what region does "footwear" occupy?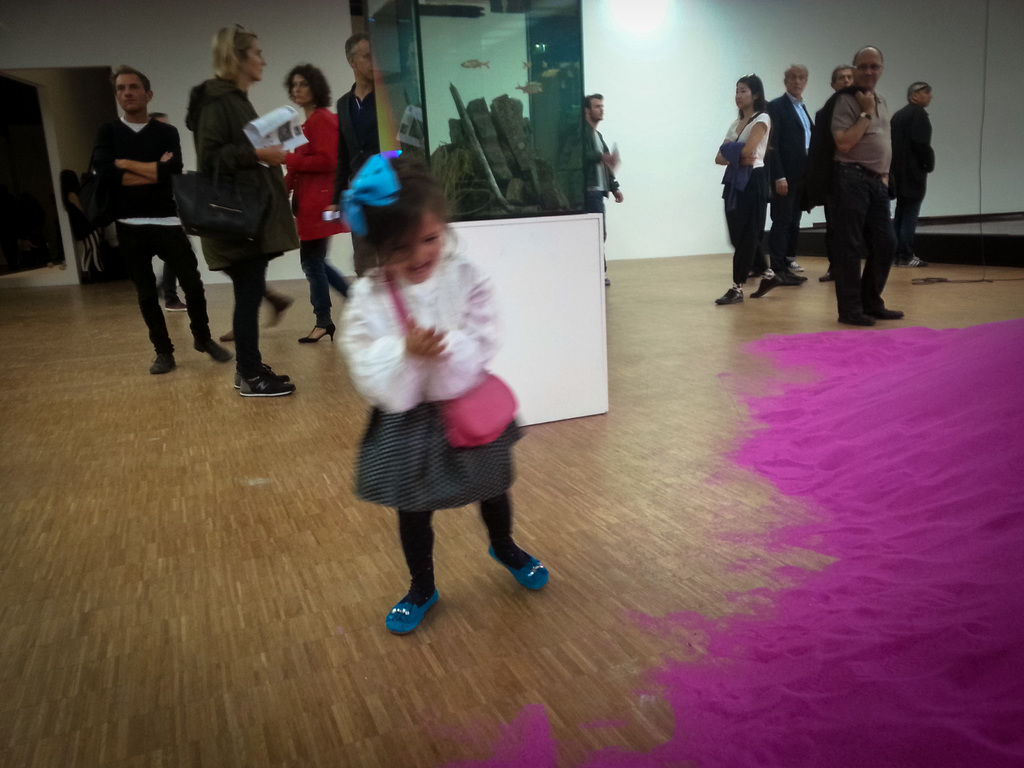
Rect(870, 308, 902, 317).
